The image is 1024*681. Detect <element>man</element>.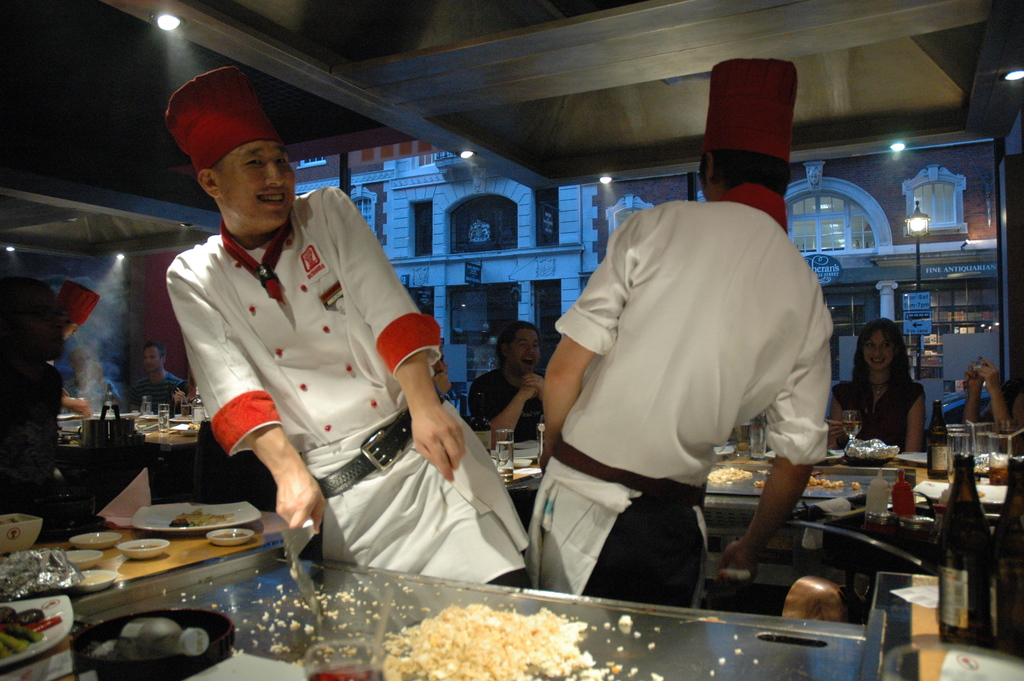
Detection: bbox(164, 58, 536, 589).
